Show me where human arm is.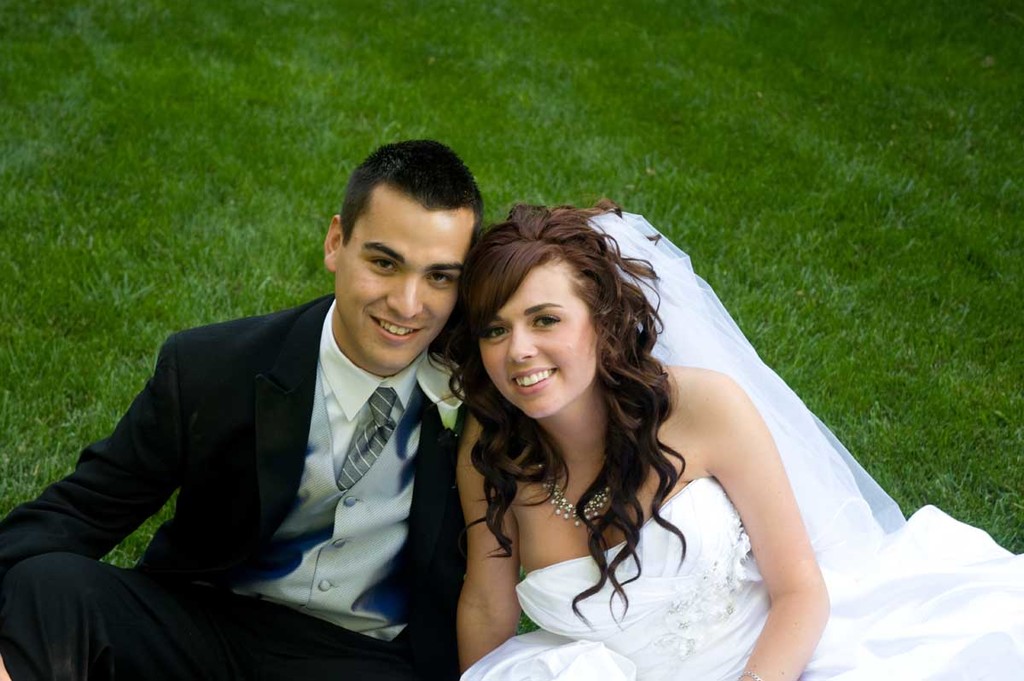
human arm is at 448, 439, 535, 660.
